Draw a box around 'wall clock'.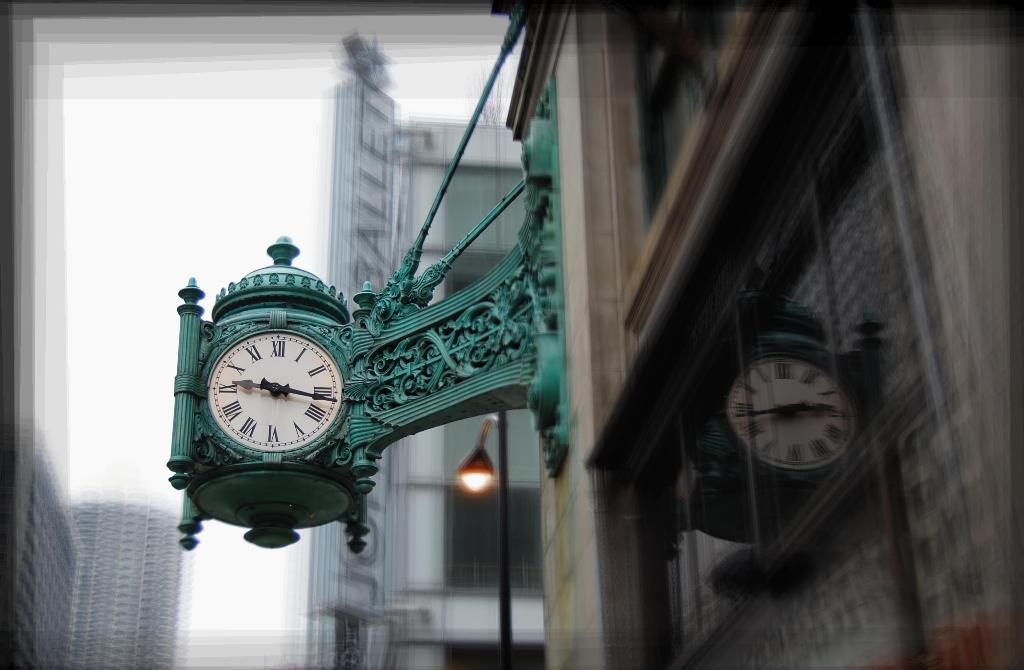
164 8 570 553.
